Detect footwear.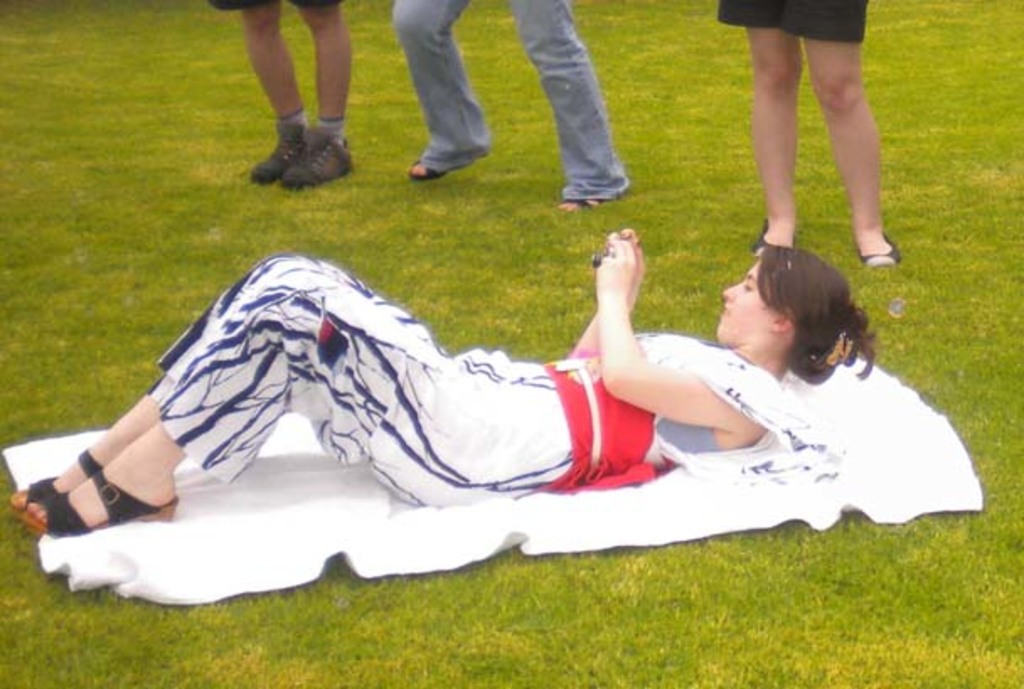
Detected at 856:231:906:271.
